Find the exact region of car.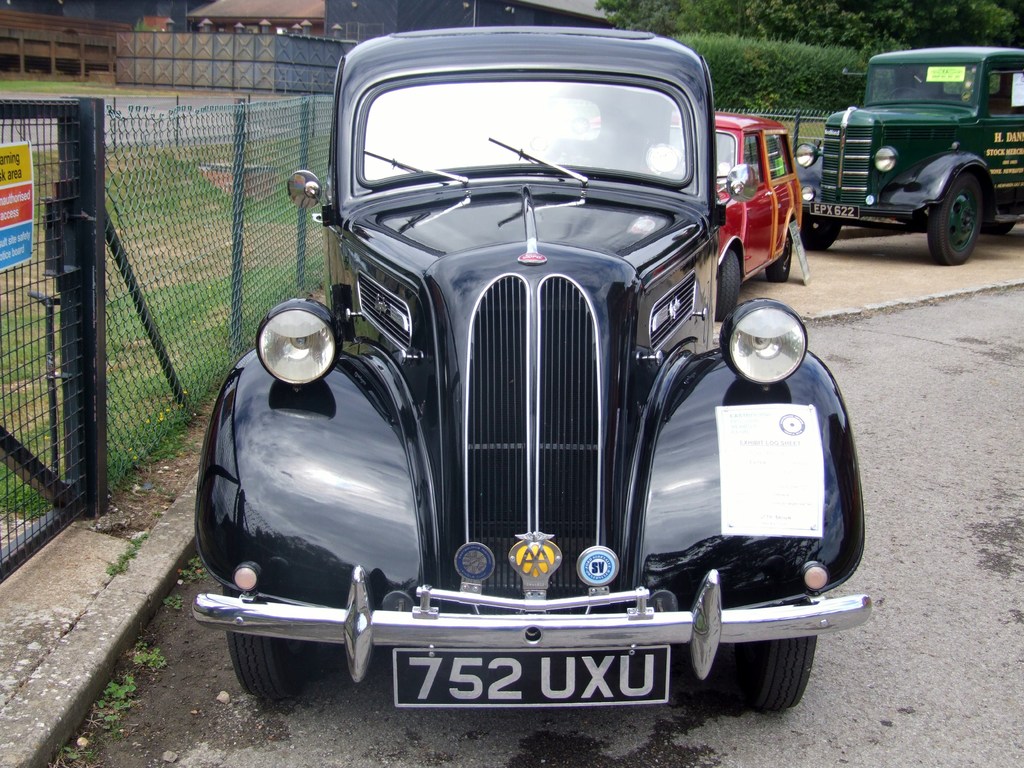
Exact region: left=196, top=29, right=872, bottom=701.
